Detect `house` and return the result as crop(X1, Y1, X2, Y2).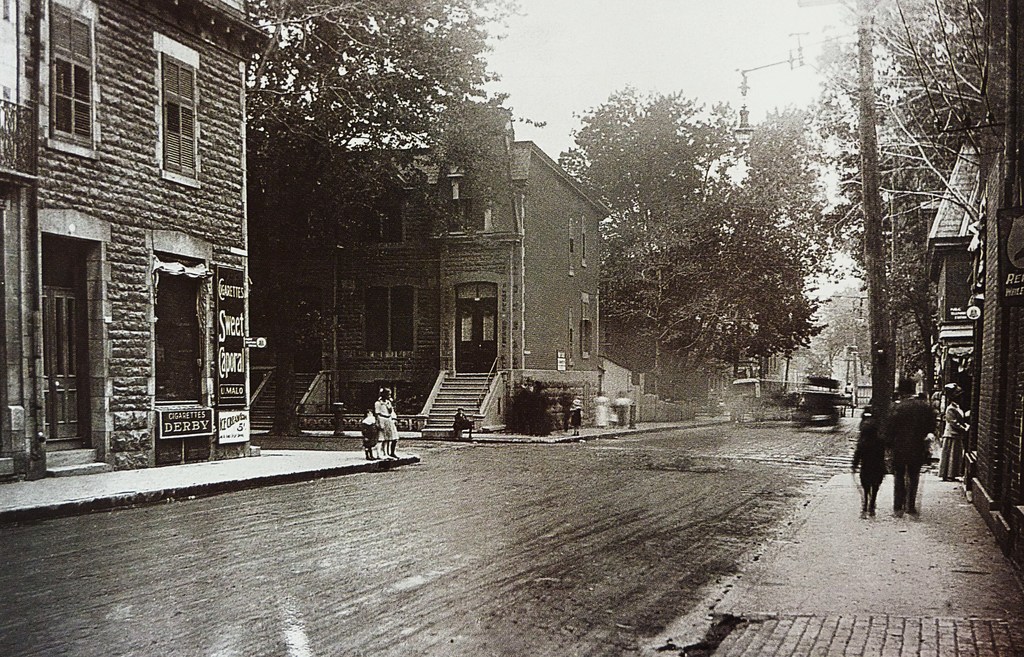
crop(927, 142, 991, 469).
